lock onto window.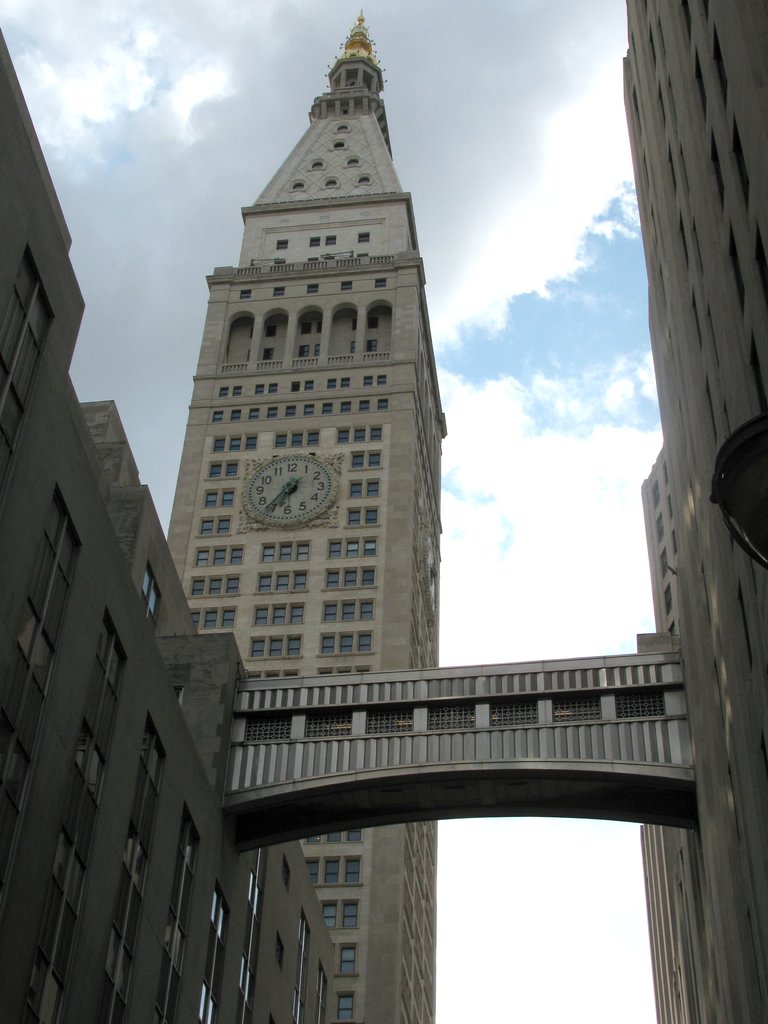
Locked: [323, 564, 377, 589].
